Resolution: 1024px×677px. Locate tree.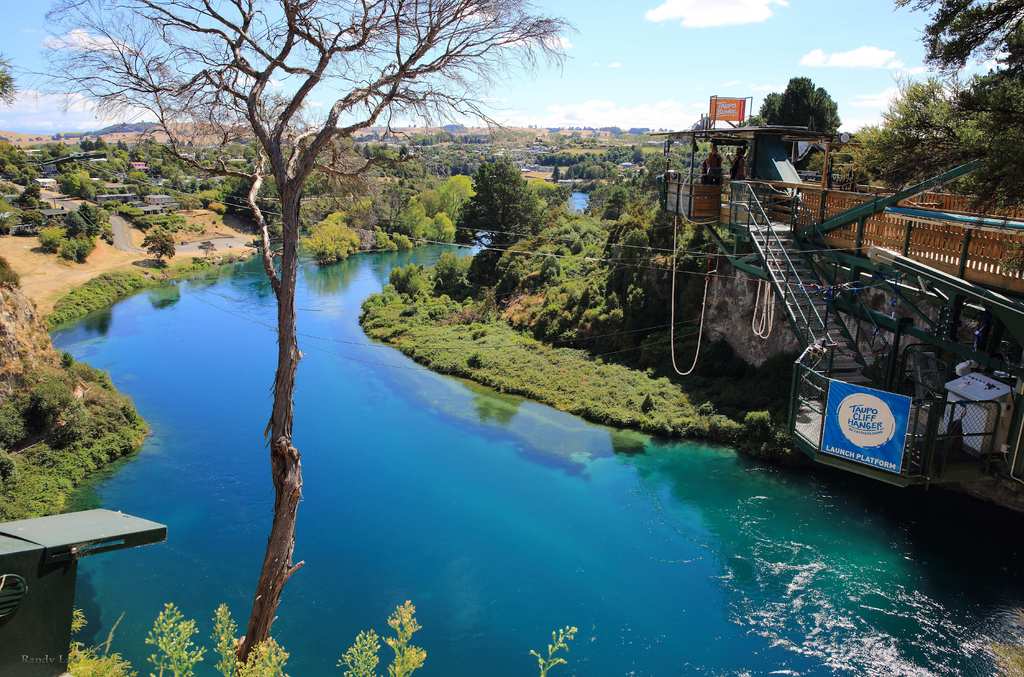
<box>50,0,551,662</box>.
